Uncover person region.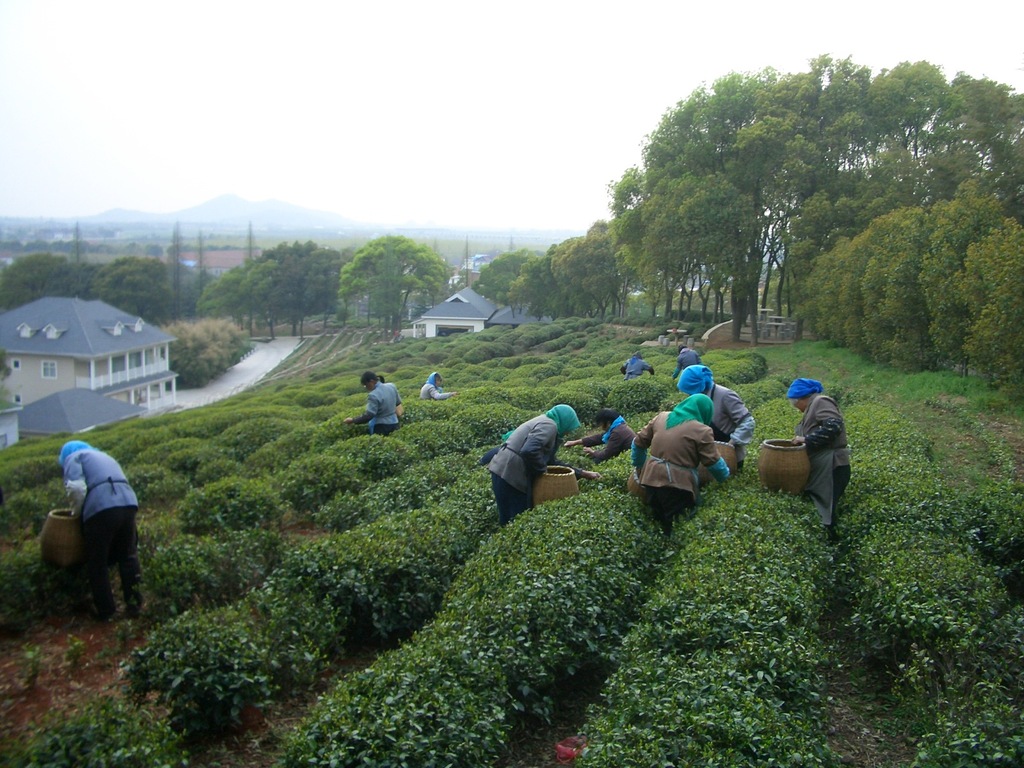
Uncovered: locate(59, 441, 153, 613).
